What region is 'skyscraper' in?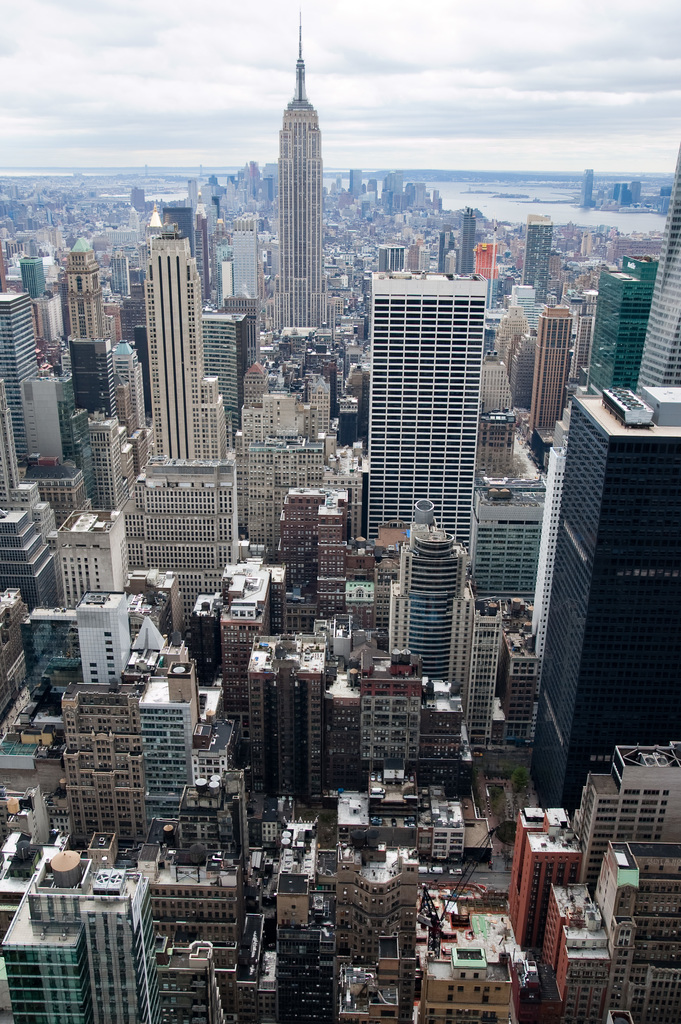
x1=582 y1=166 x2=595 y2=218.
